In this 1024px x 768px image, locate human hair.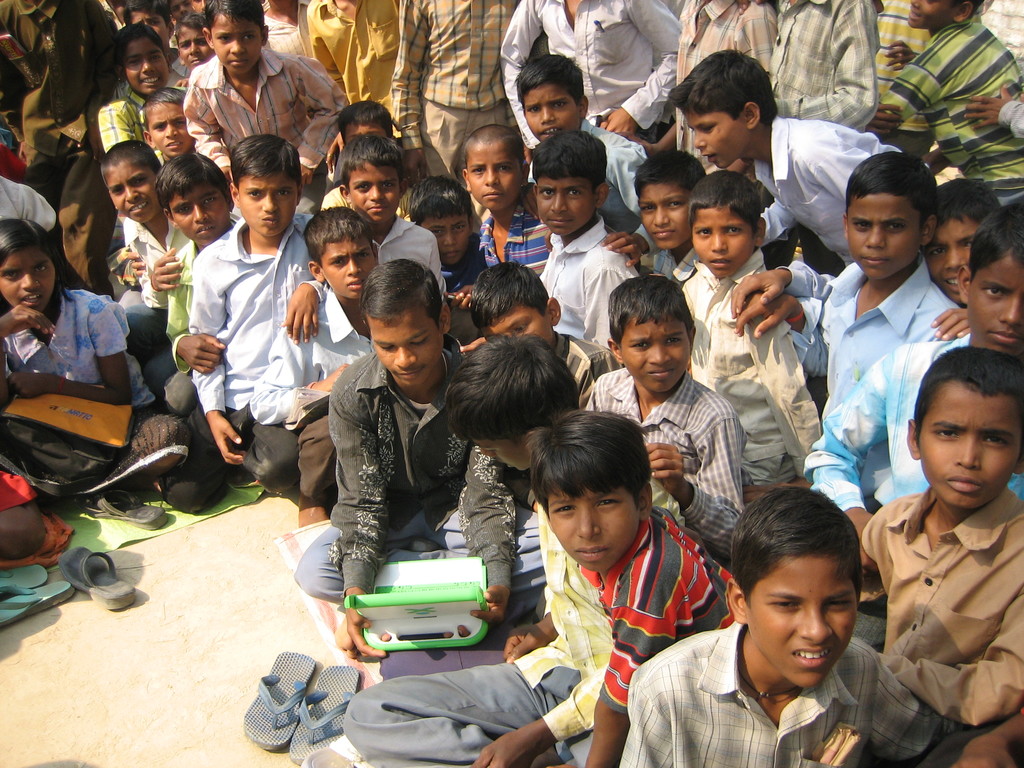
Bounding box: [left=460, top=124, right=527, bottom=176].
